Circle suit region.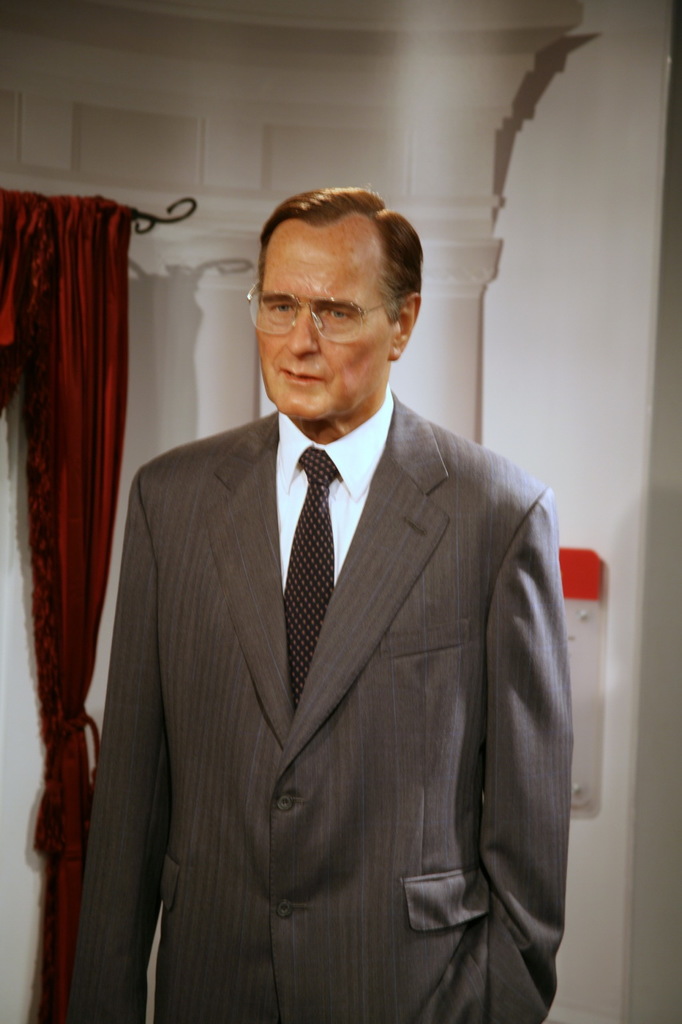
Region: x1=67, y1=365, x2=576, y2=1020.
